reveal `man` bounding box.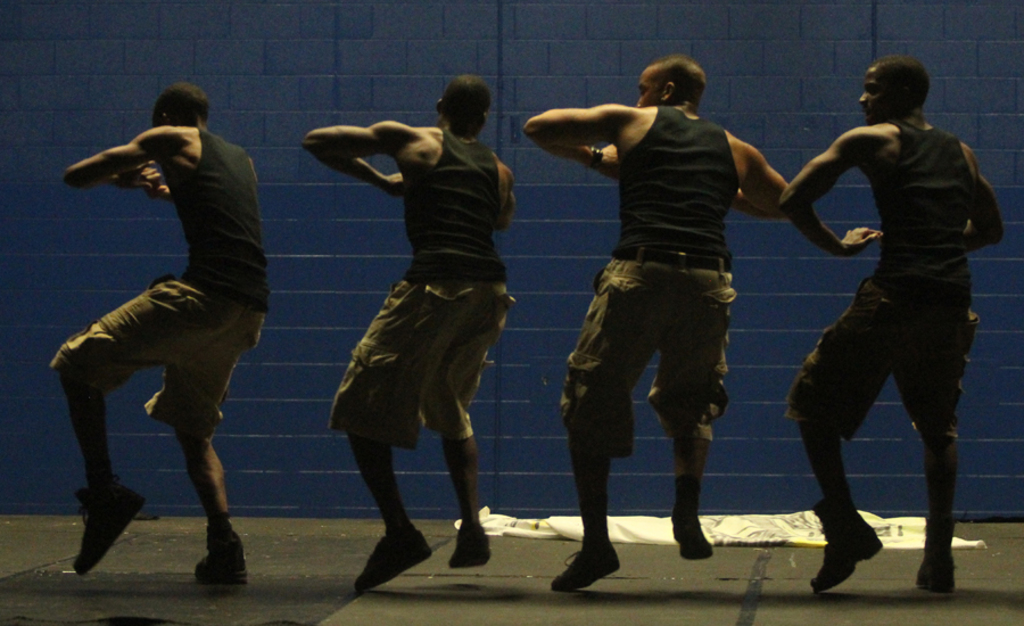
Revealed: [left=547, top=51, right=785, bottom=569].
